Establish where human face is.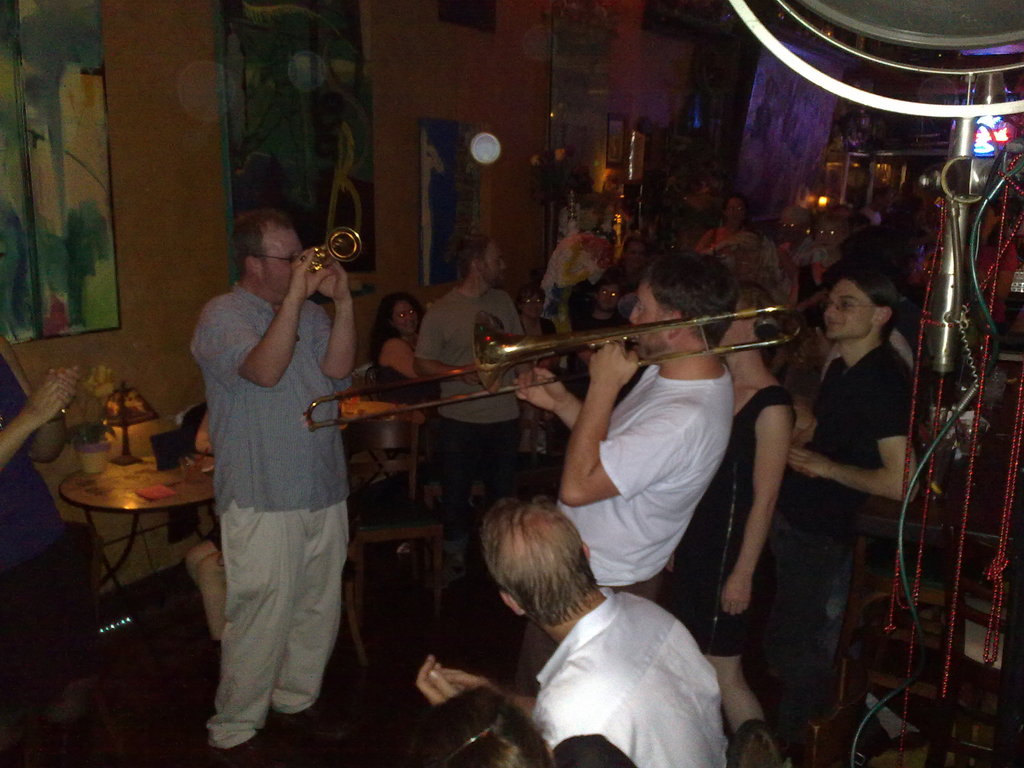
Established at x1=260 y1=224 x2=305 y2=302.
